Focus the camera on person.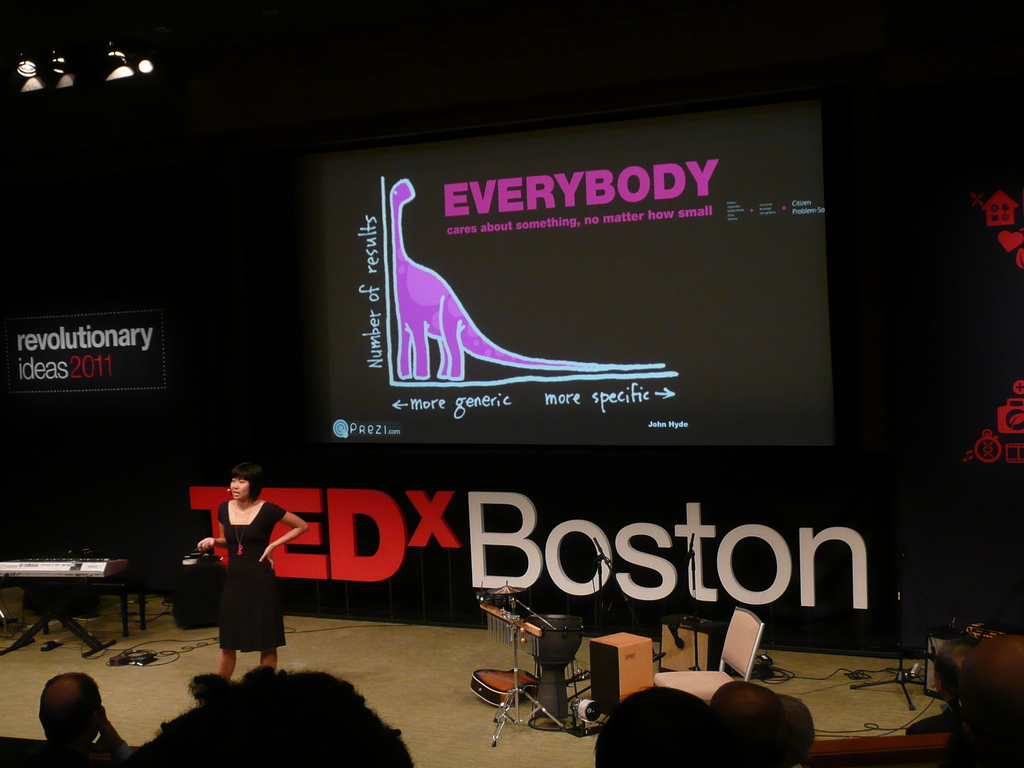
Focus region: bbox(708, 674, 781, 767).
